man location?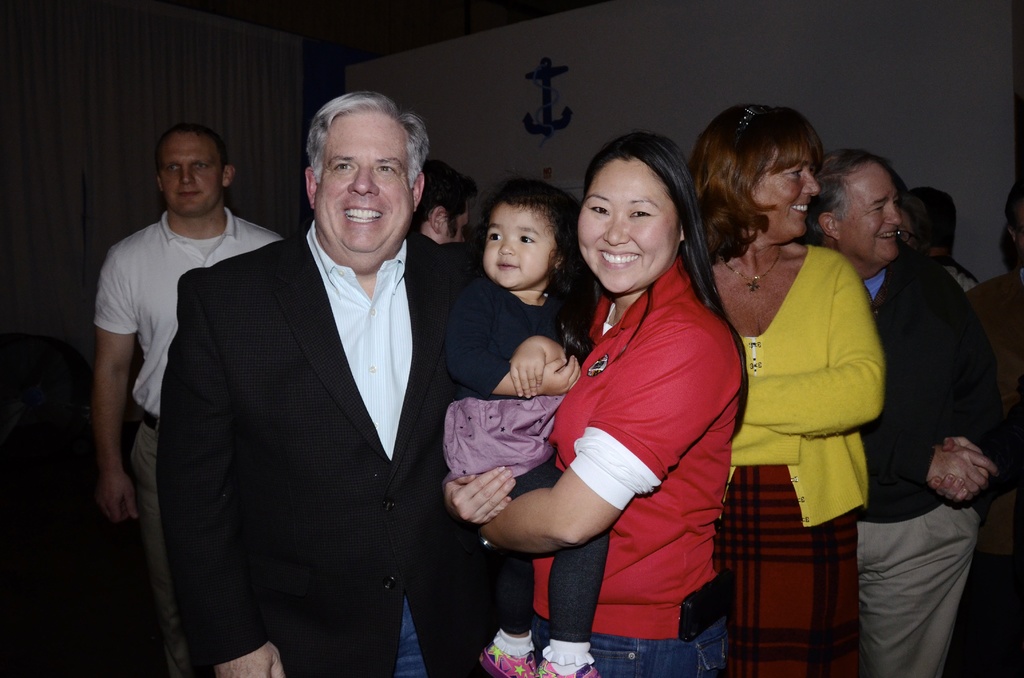
413,162,476,238
